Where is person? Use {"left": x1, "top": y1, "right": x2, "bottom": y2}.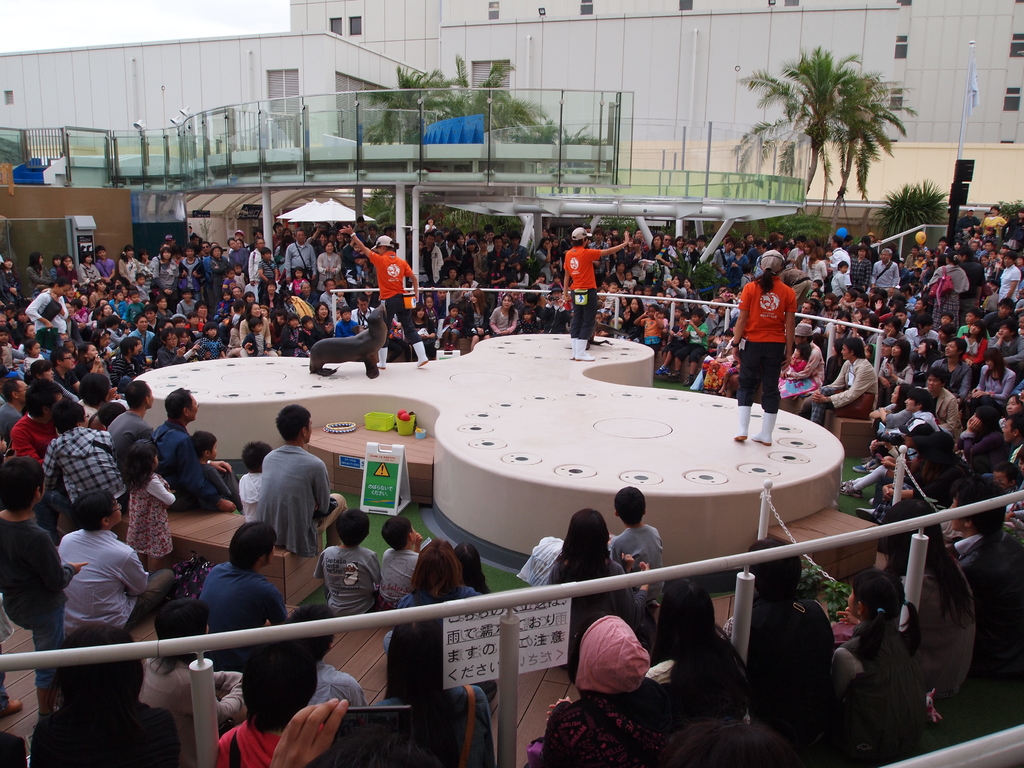
{"left": 545, "top": 266, "right": 559, "bottom": 284}.
